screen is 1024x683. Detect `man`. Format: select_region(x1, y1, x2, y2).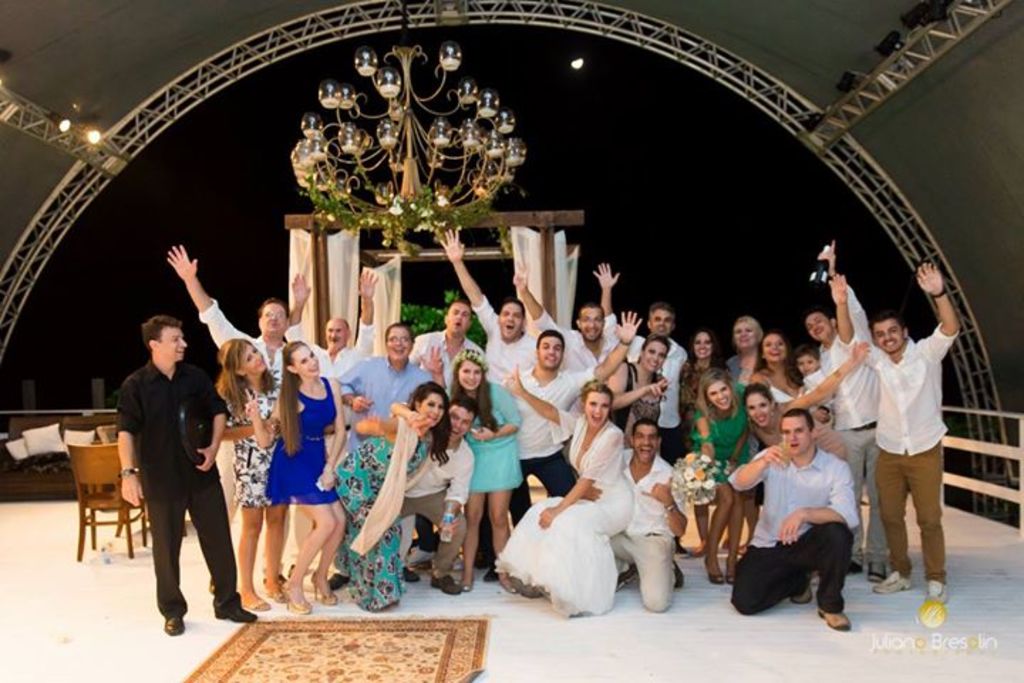
select_region(165, 245, 292, 595).
